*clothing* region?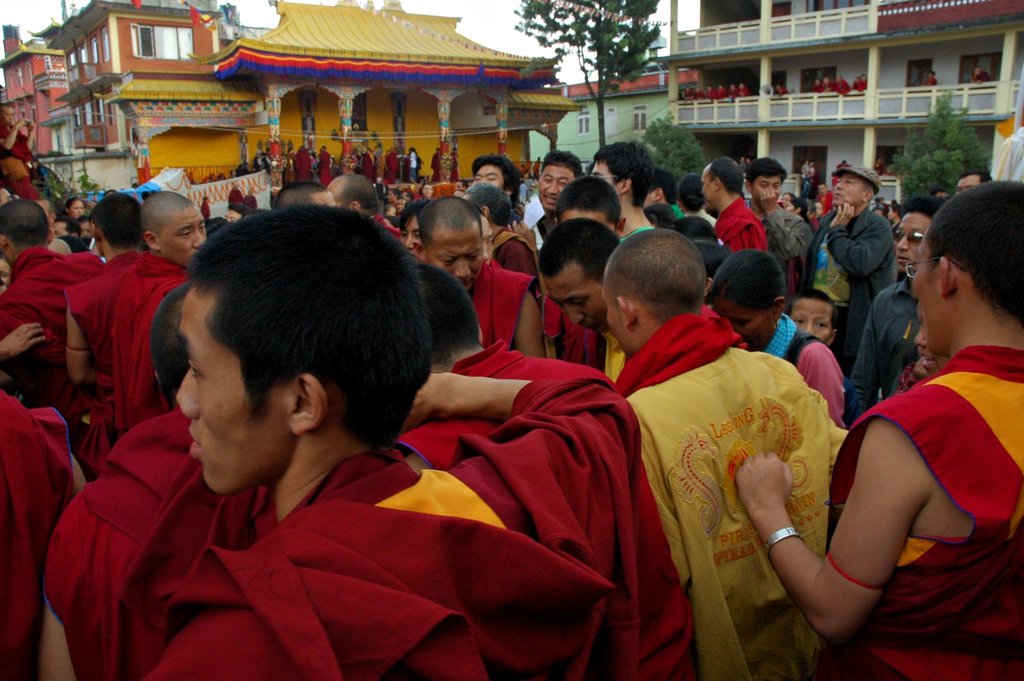
{"left": 364, "top": 148, "right": 375, "bottom": 183}
